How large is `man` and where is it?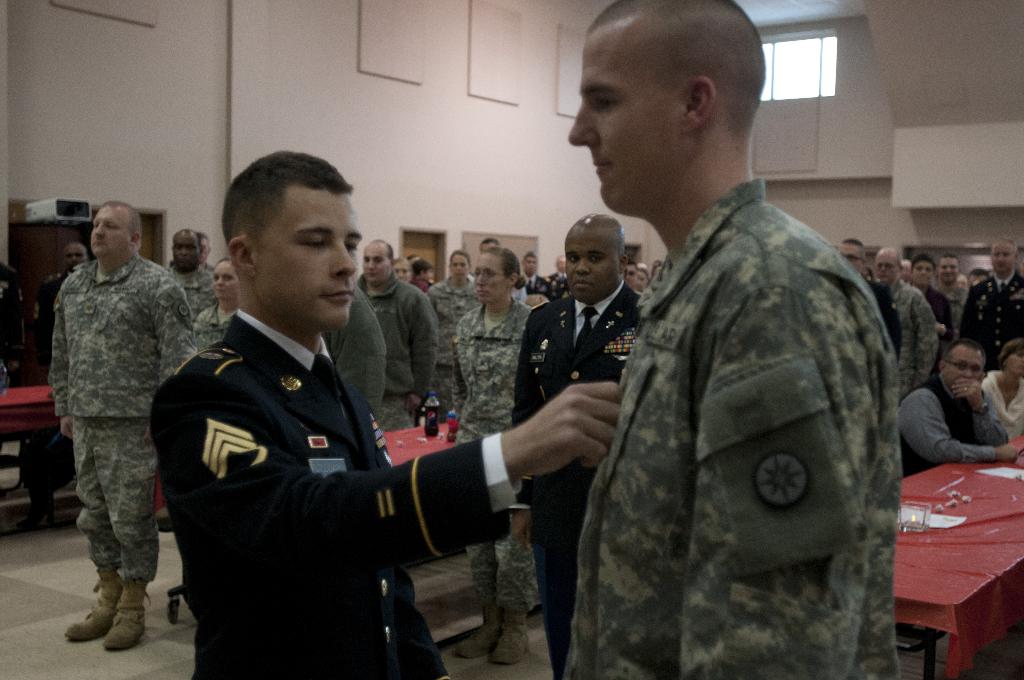
Bounding box: <bbox>872, 242, 932, 378</bbox>.
